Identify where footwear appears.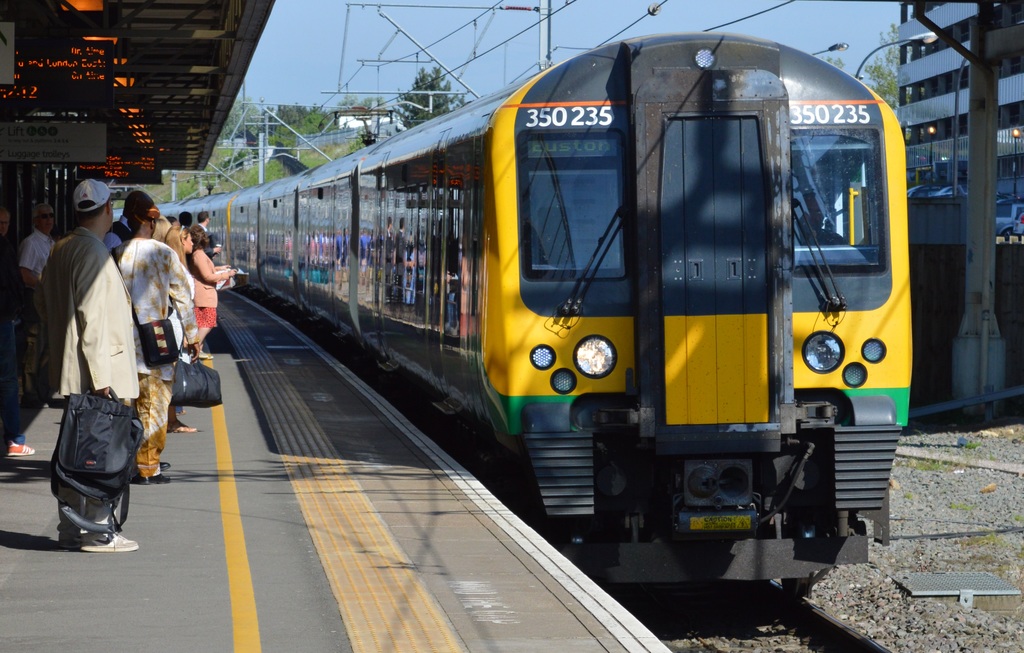
Appears at bbox(152, 457, 173, 468).
